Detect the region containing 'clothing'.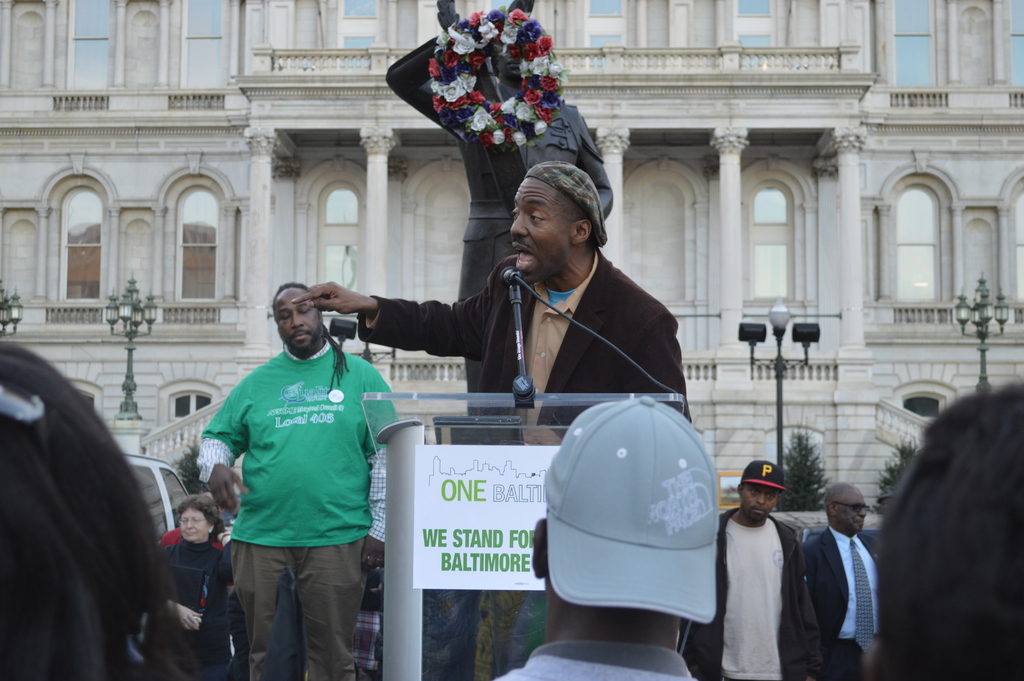
(x1=387, y1=32, x2=616, y2=420).
